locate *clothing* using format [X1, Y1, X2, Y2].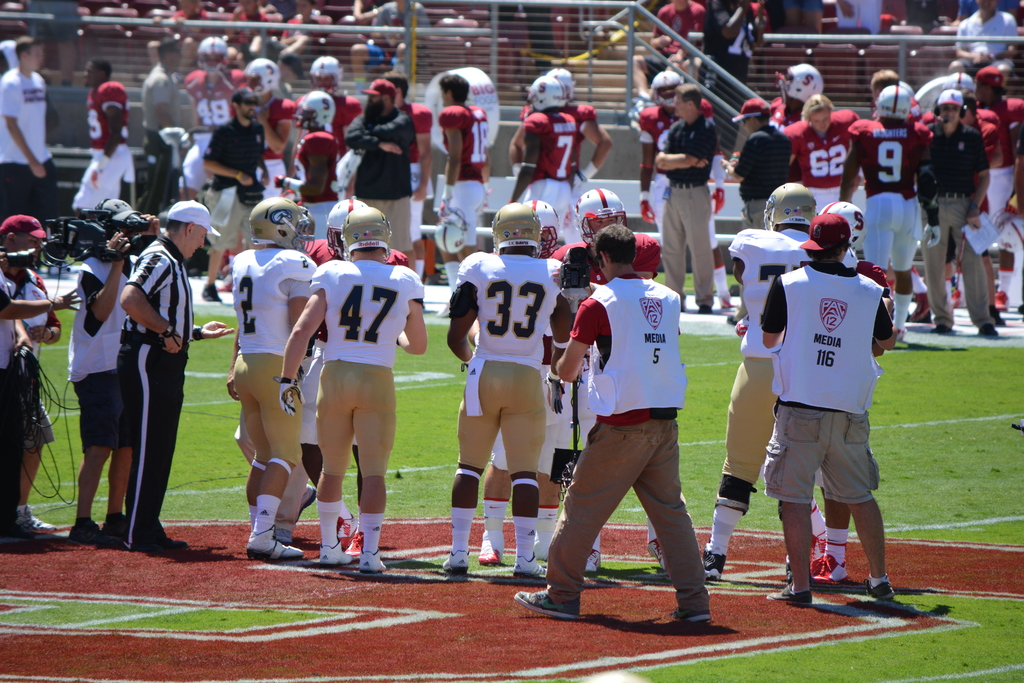
[838, 0, 890, 31].
